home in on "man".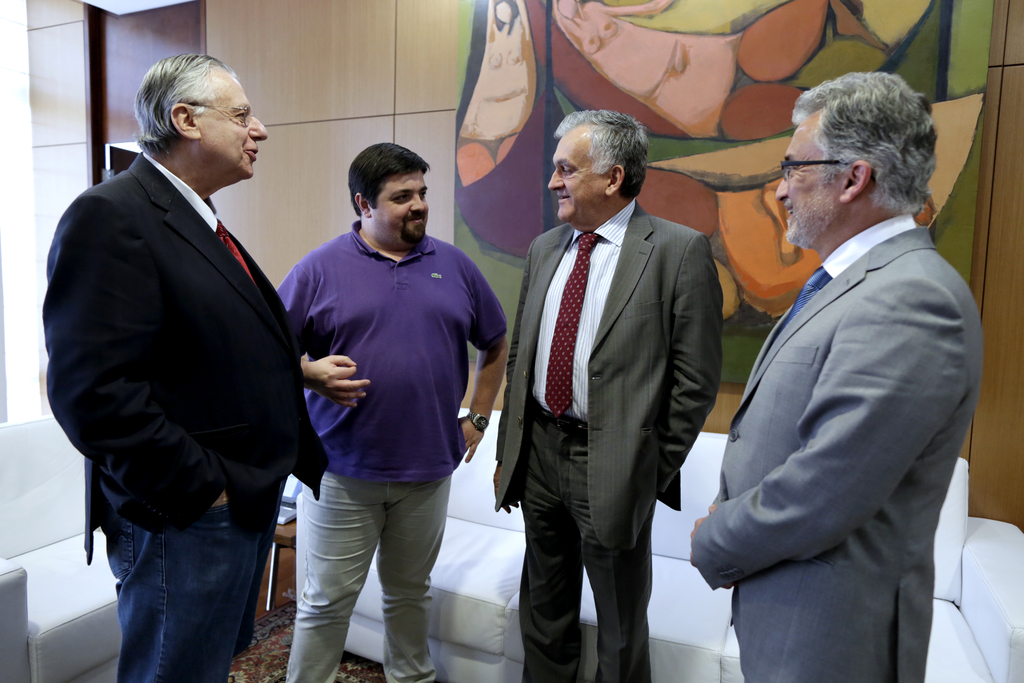
Homed in at (502, 104, 716, 682).
